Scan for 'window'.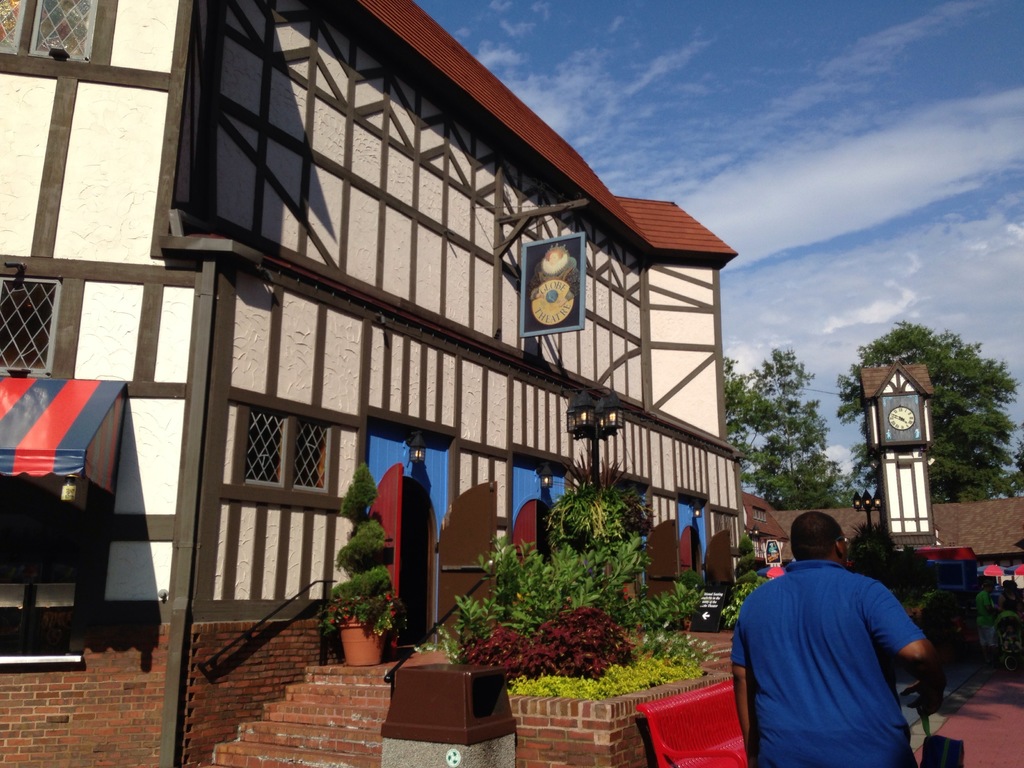
Scan result: (x1=0, y1=281, x2=57, y2=372).
